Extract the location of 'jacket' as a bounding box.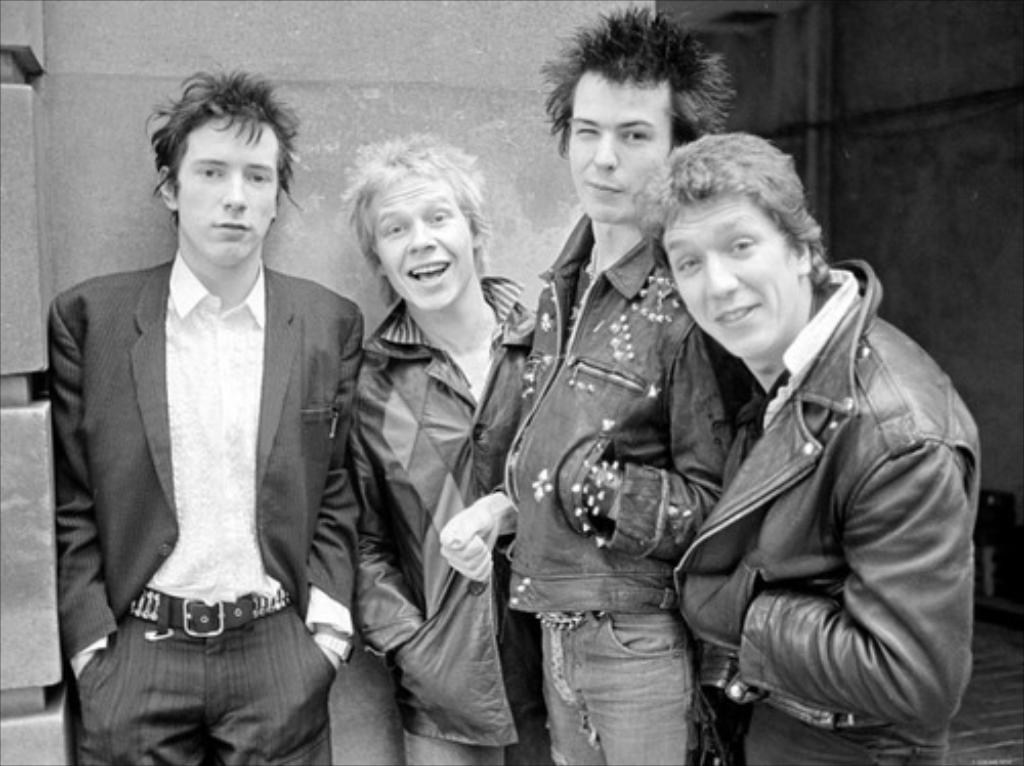
(346, 301, 535, 748).
